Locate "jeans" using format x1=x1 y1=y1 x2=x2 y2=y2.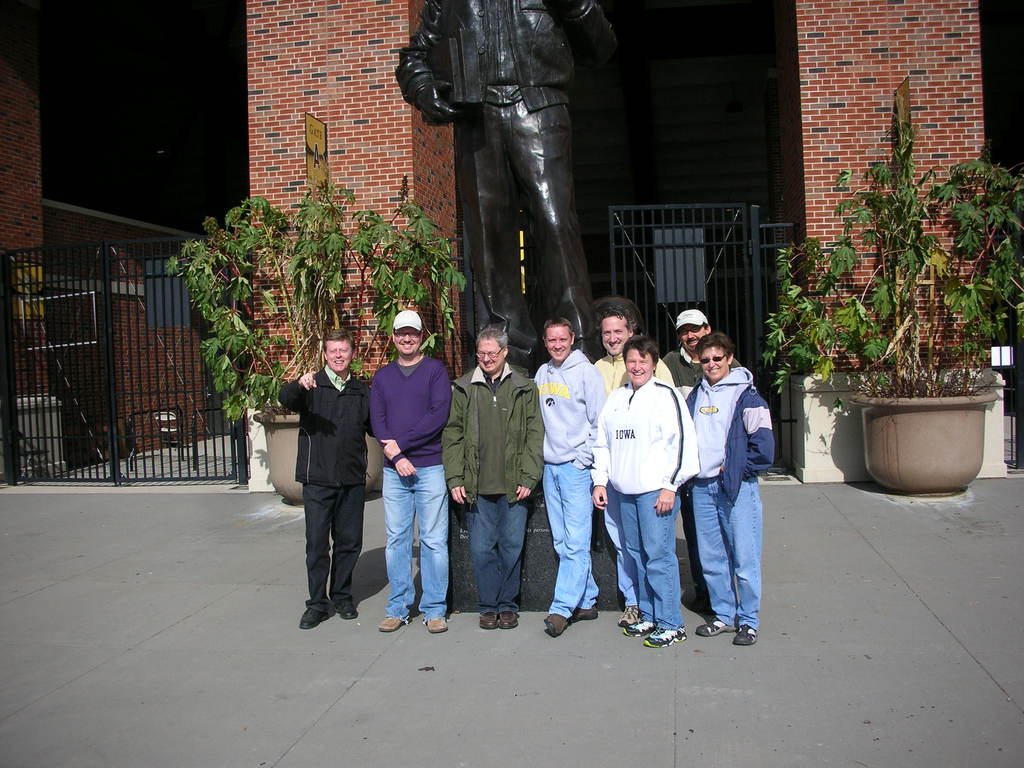
x1=465 y1=500 x2=526 y2=604.
